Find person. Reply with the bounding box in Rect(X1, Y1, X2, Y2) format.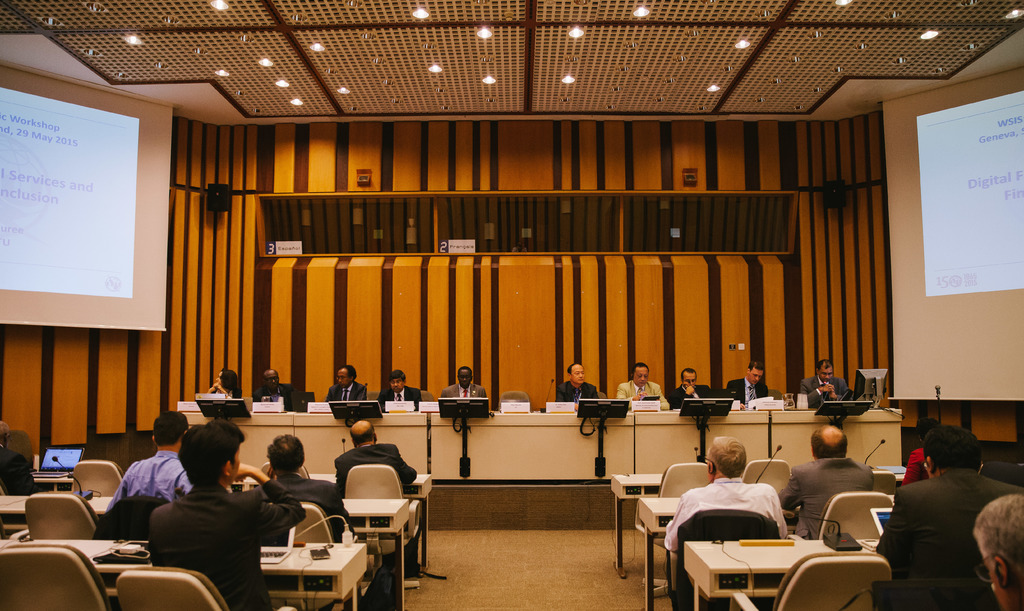
Rect(731, 364, 776, 412).
